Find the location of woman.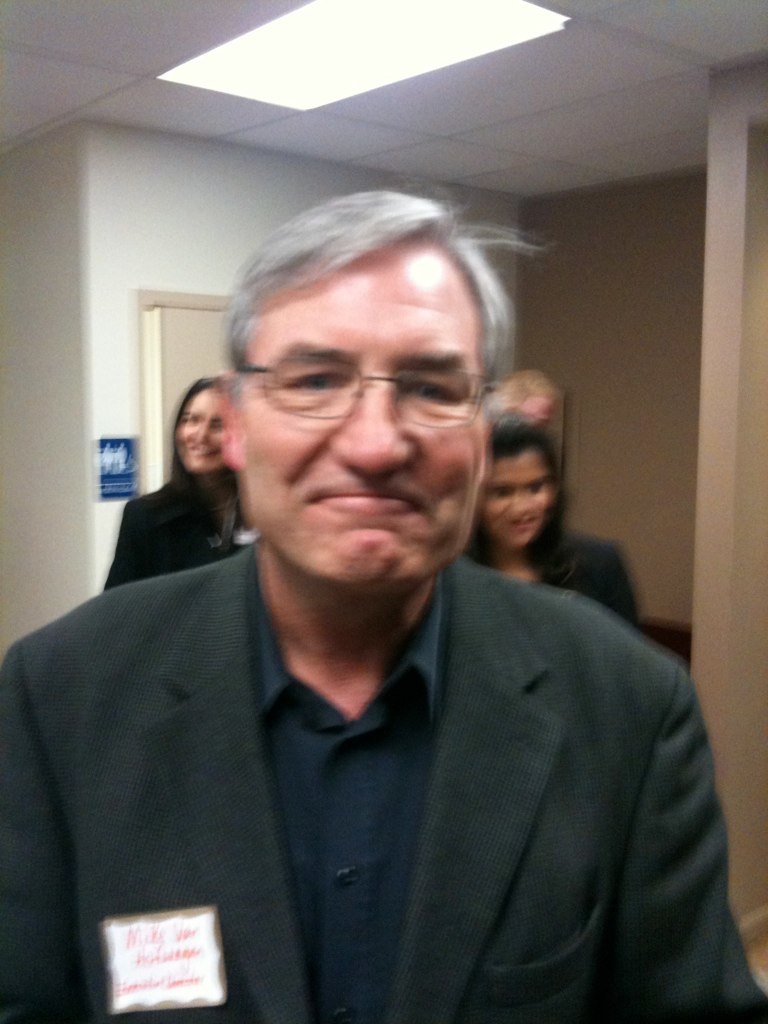
Location: [x1=464, y1=408, x2=640, y2=631].
